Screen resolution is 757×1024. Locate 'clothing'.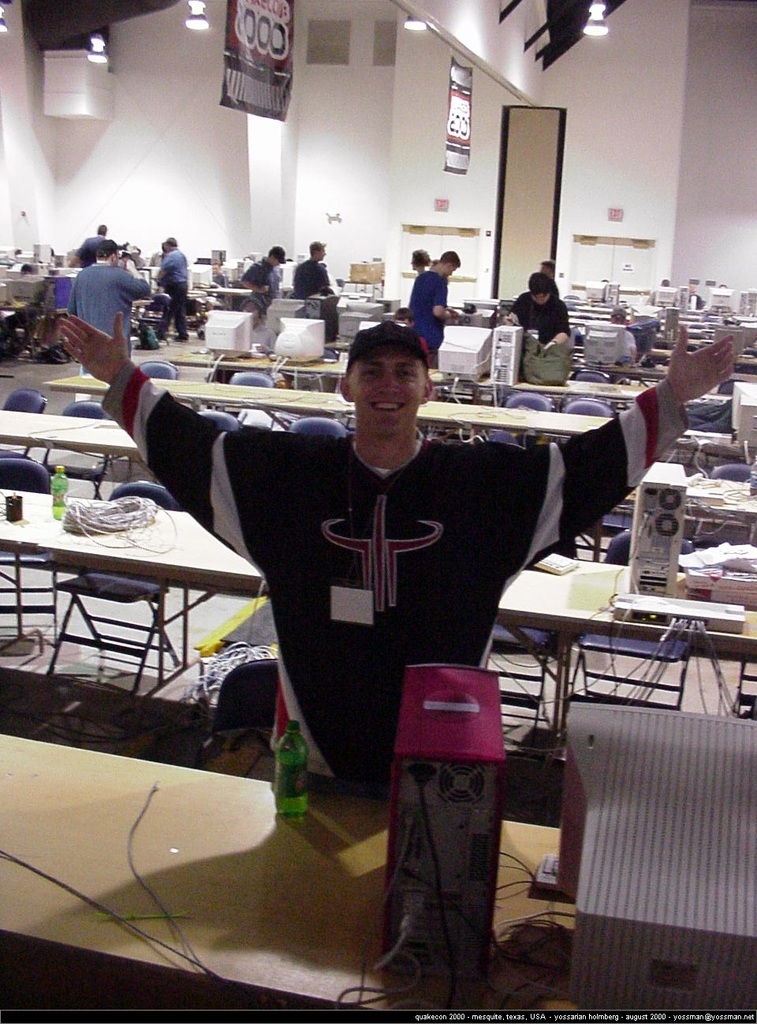
<box>65,261,151,357</box>.
